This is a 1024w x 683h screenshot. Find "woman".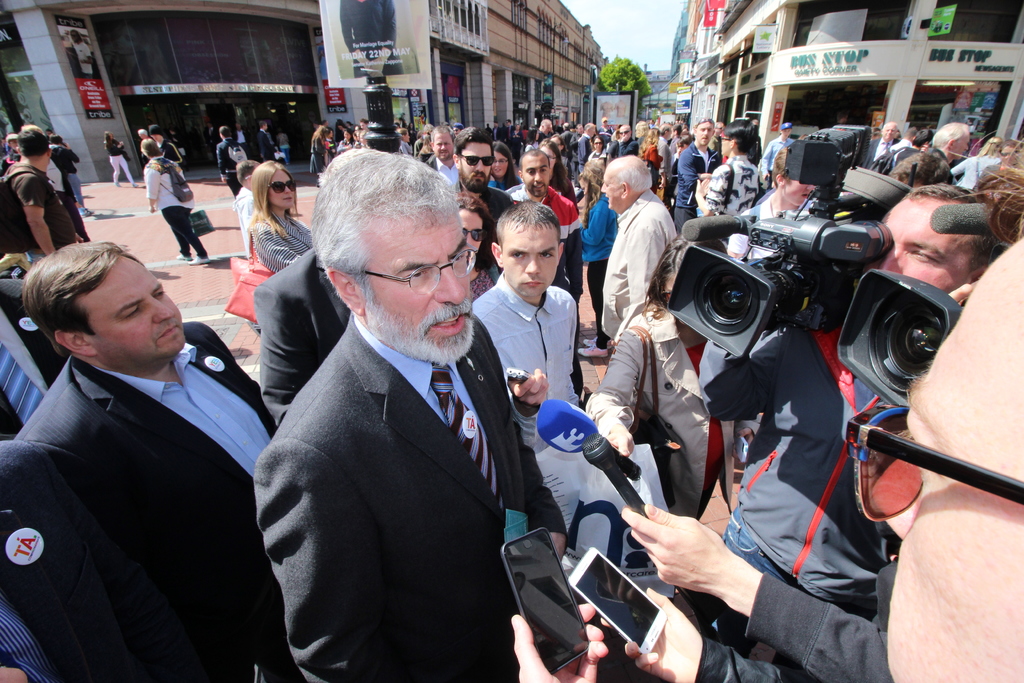
Bounding box: 455/194/501/298.
